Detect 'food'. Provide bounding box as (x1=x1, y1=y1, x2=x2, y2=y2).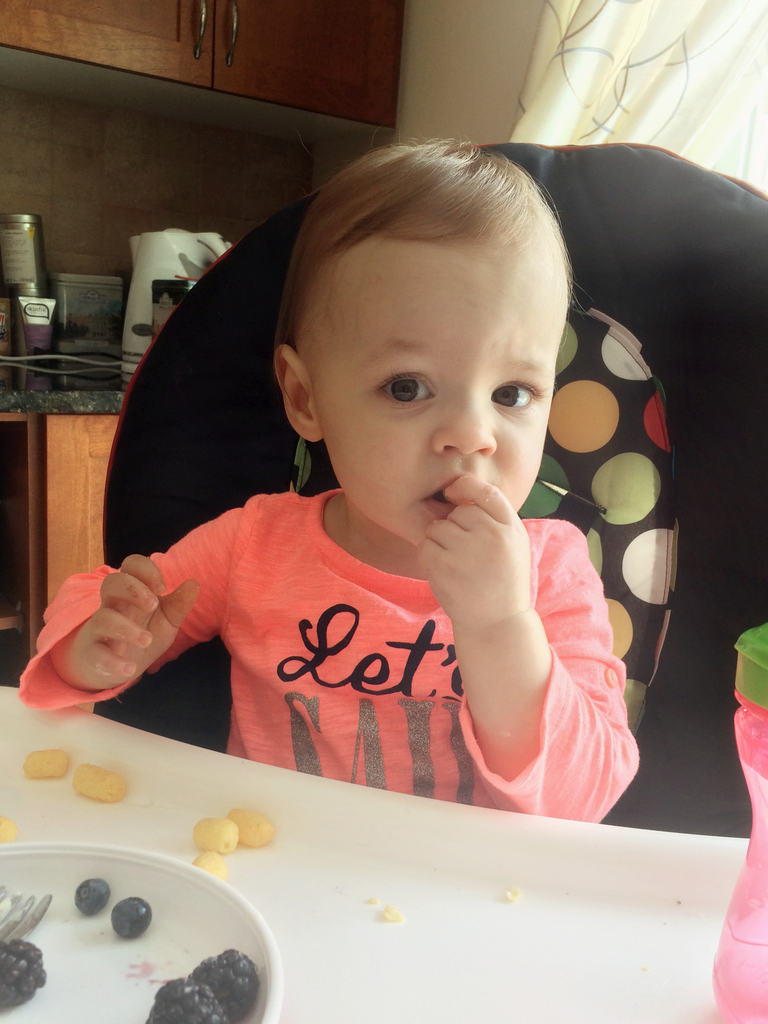
(x1=111, y1=891, x2=152, y2=943).
